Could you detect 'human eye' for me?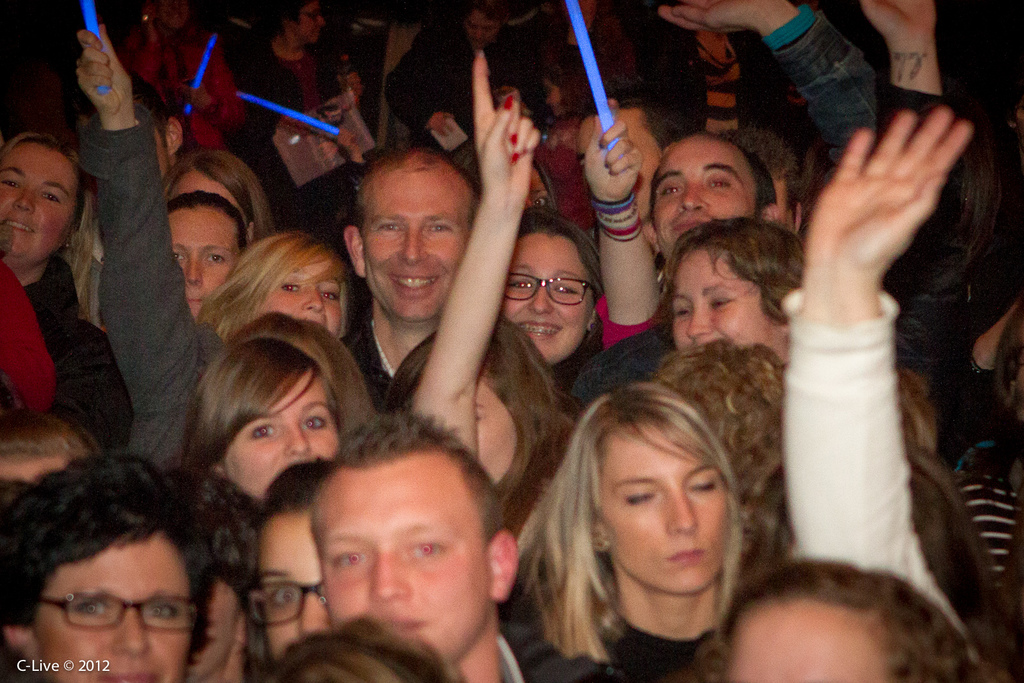
Detection result: rect(302, 415, 333, 433).
